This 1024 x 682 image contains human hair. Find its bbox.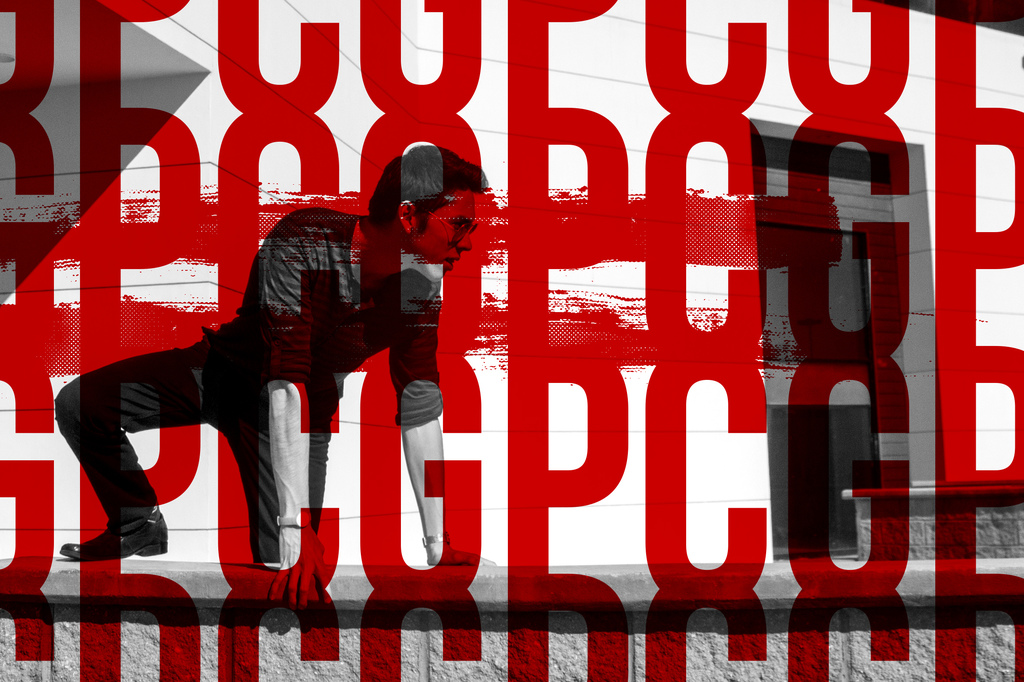
left=364, top=144, right=483, bottom=234.
